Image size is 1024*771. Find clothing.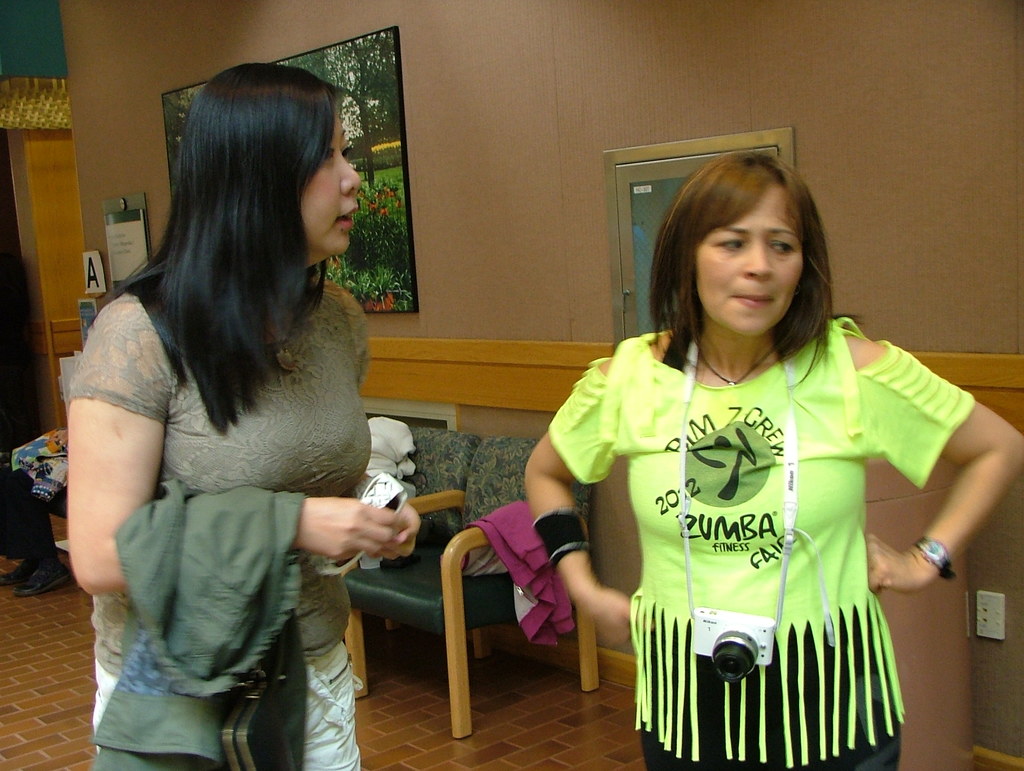
460,493,592,655.
